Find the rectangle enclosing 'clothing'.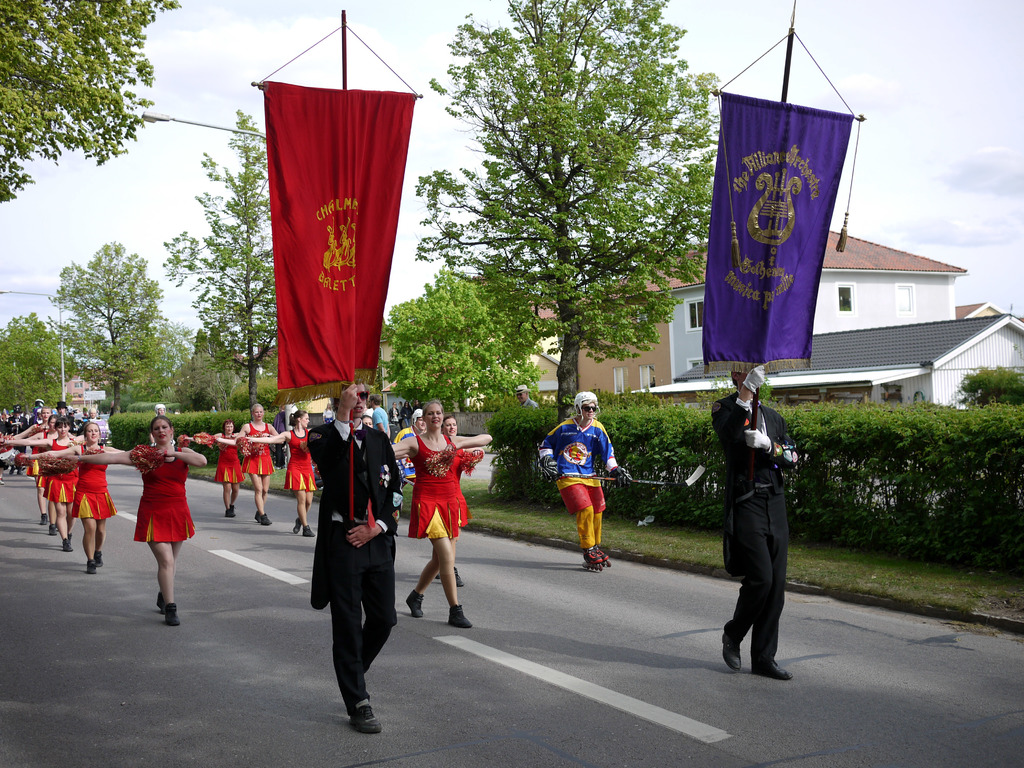
crop(40, 440, 62, 500).
